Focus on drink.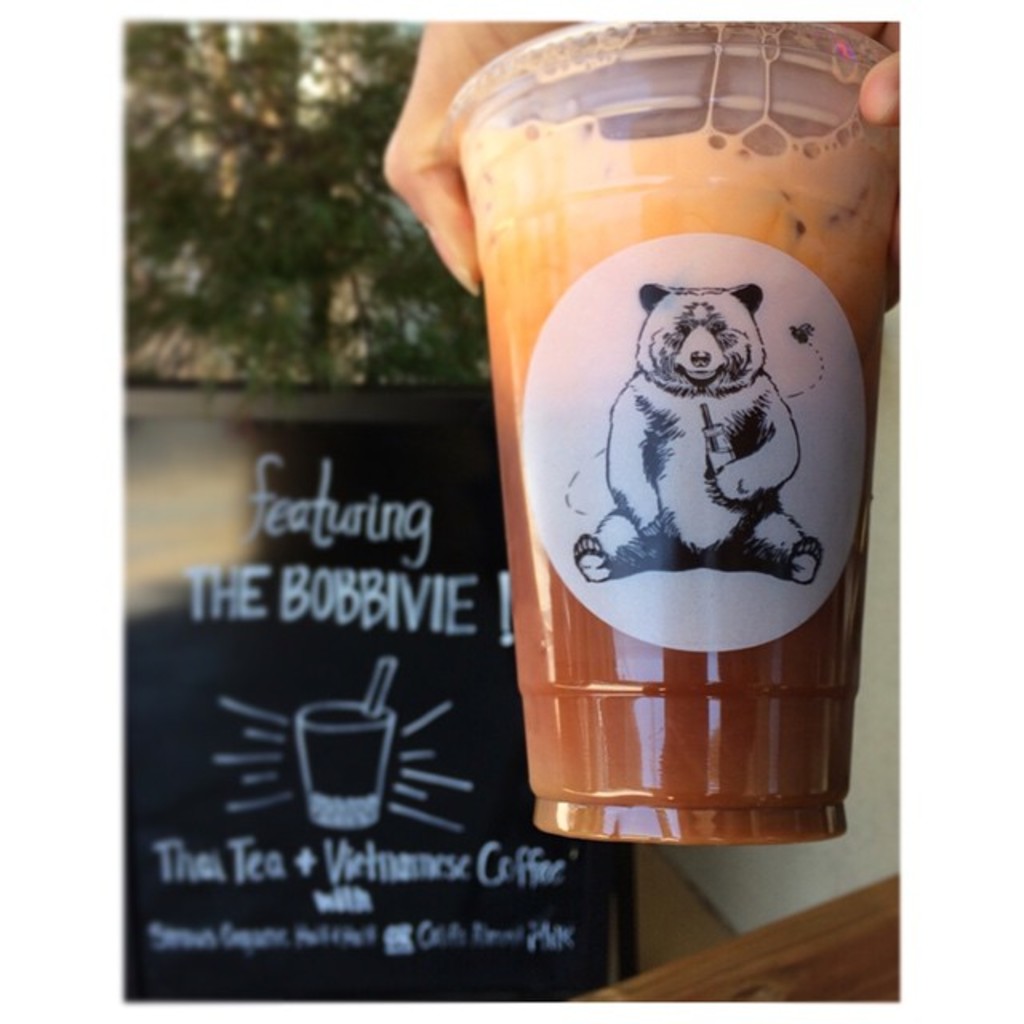
Focused at 440 56 886 869.
